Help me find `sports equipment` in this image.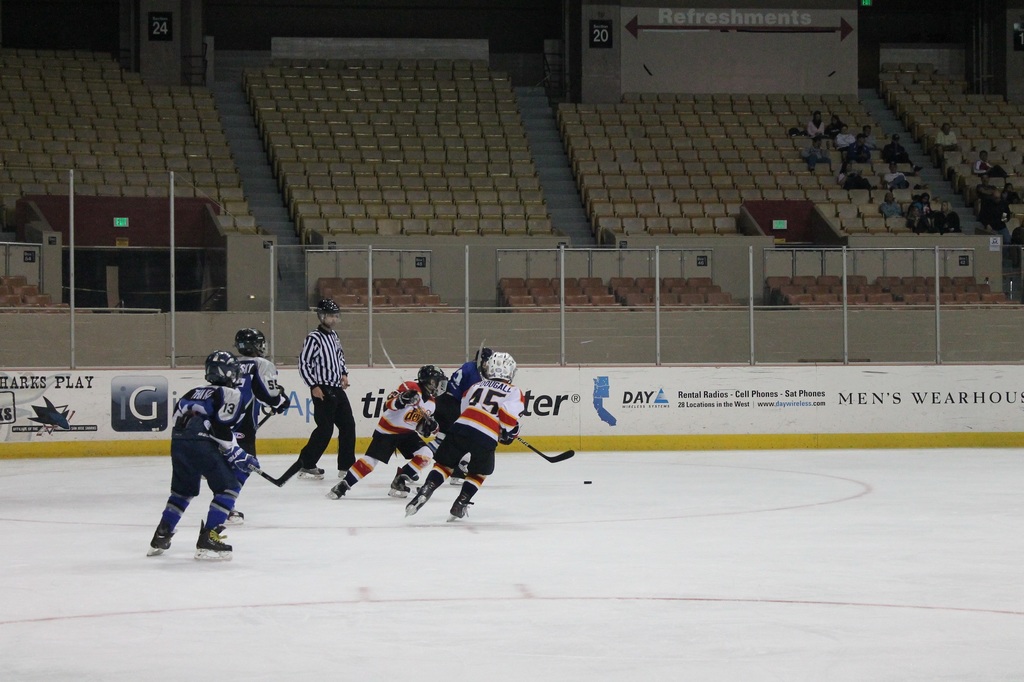
Found it: (253, 406, 277, 434).
